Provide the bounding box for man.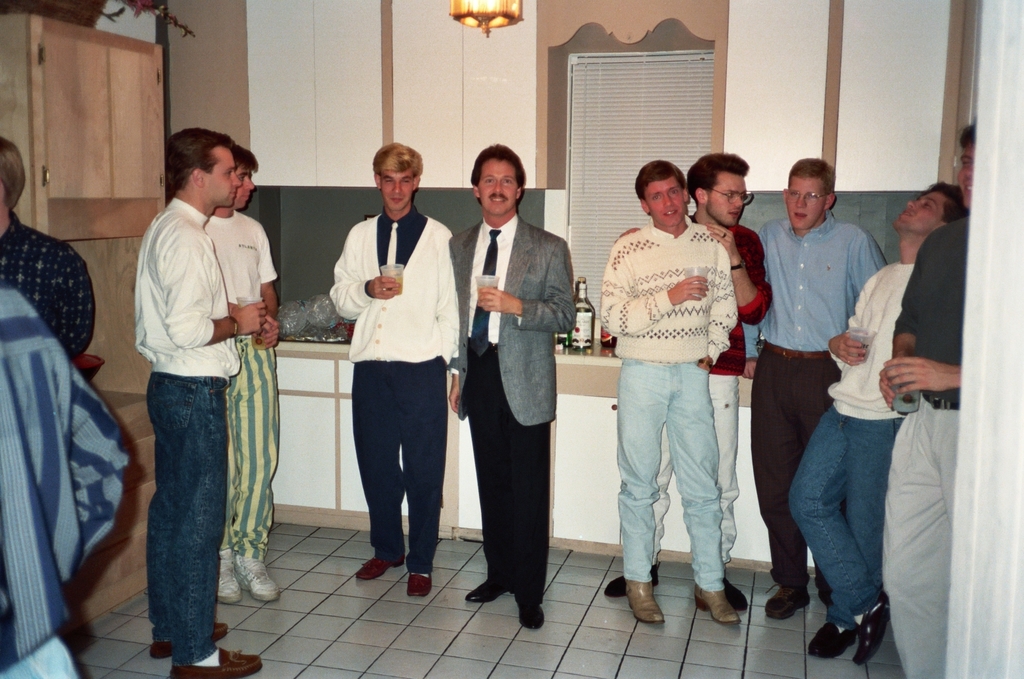
[left=610, top=158, right=754, bottom=619].
